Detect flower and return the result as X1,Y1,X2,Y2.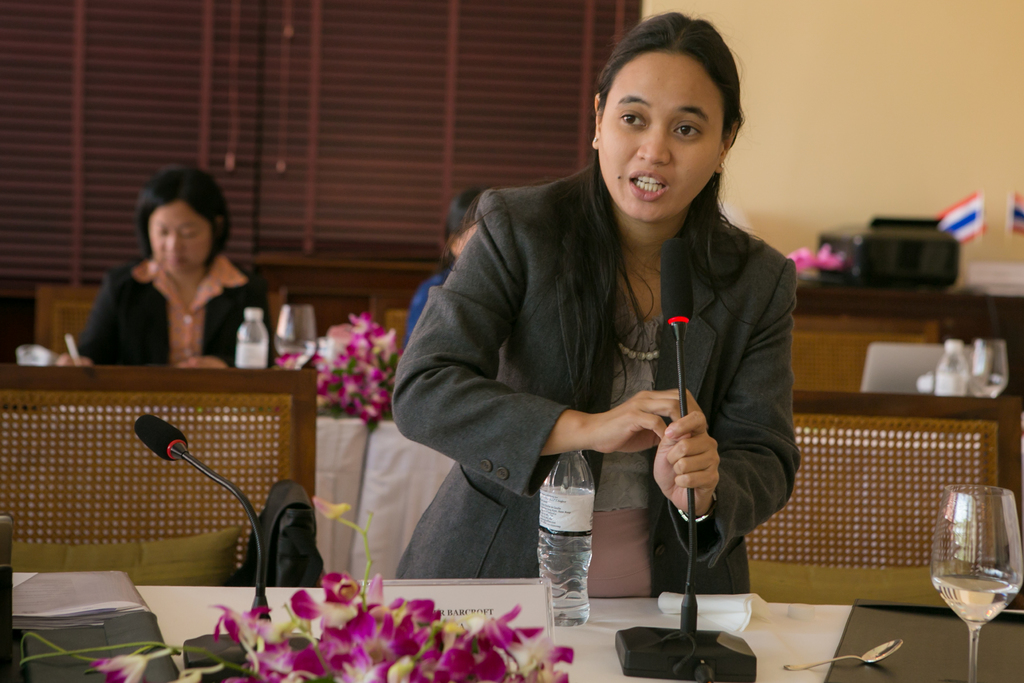
90,650,170,682.
